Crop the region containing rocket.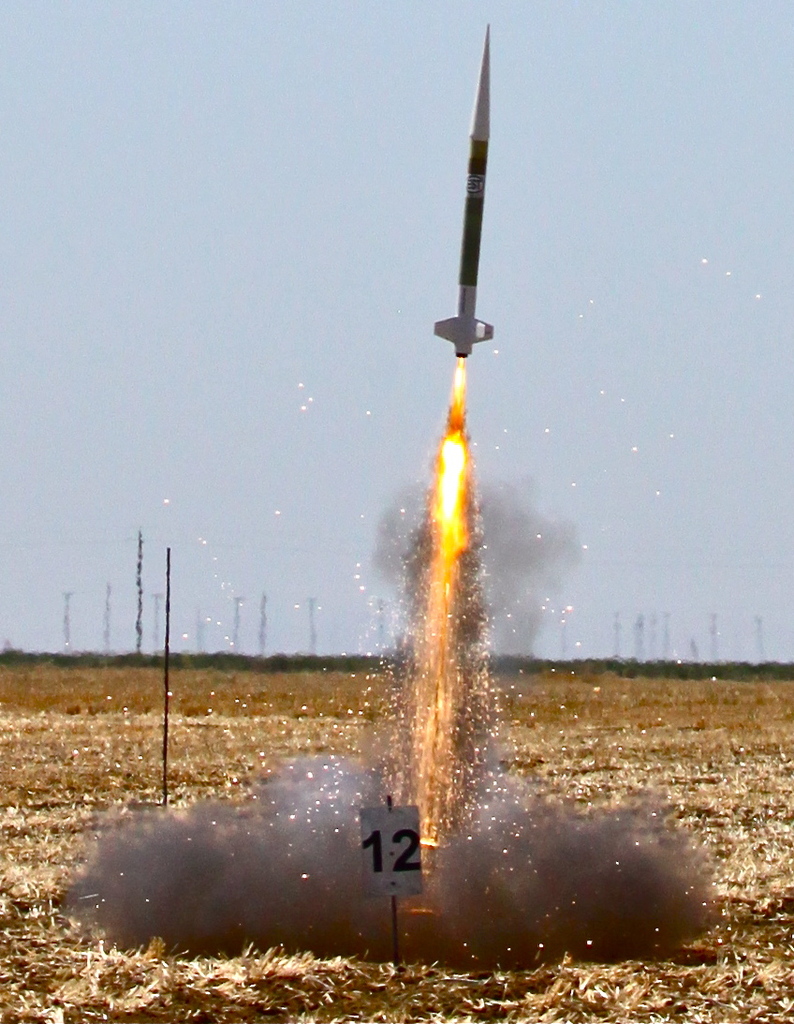
Crop region: (433, 19, 493, 353).
